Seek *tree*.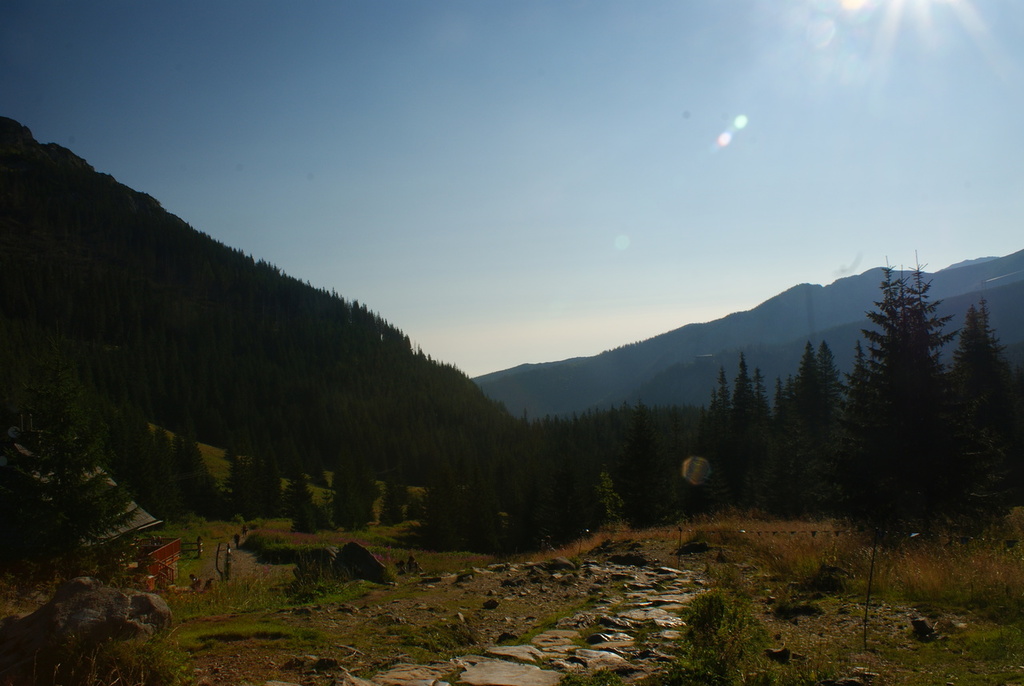
(942, 295, 1023, 515).
